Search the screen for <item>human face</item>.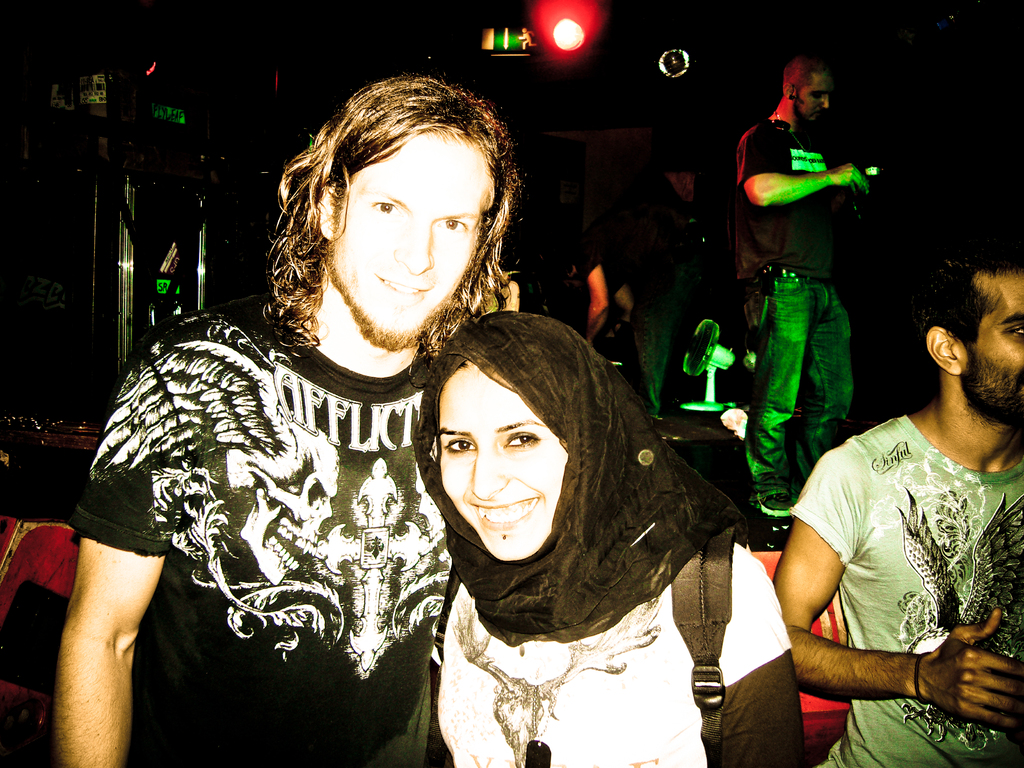
Found at [left=797, top=67, right=836, bottom=123].
